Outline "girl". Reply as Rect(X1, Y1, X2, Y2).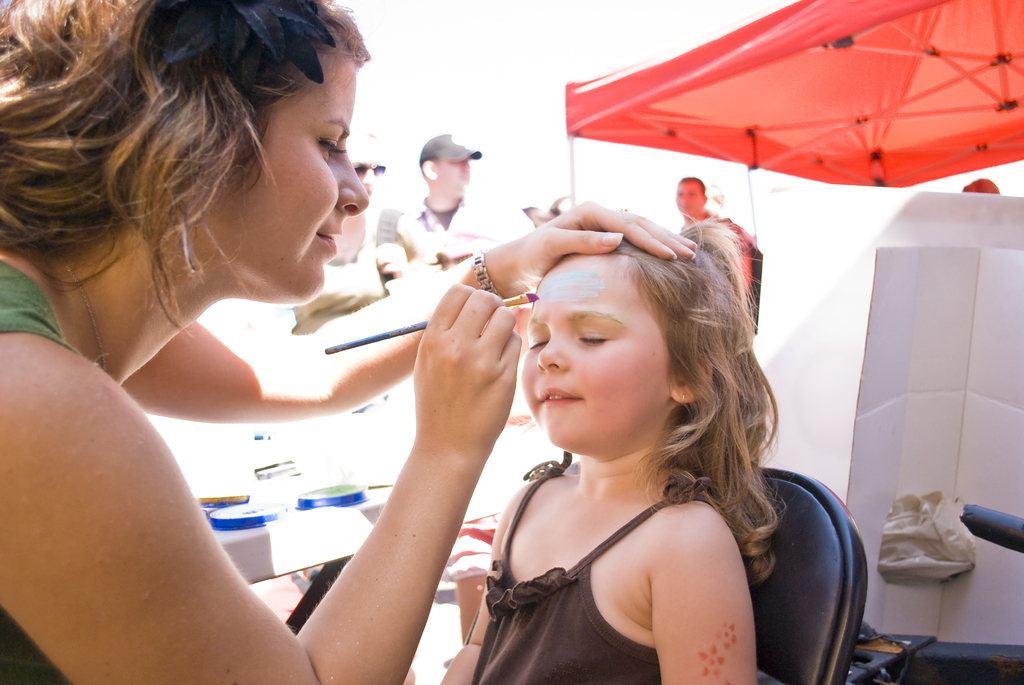
Rect(0, 0, 691, 684).
